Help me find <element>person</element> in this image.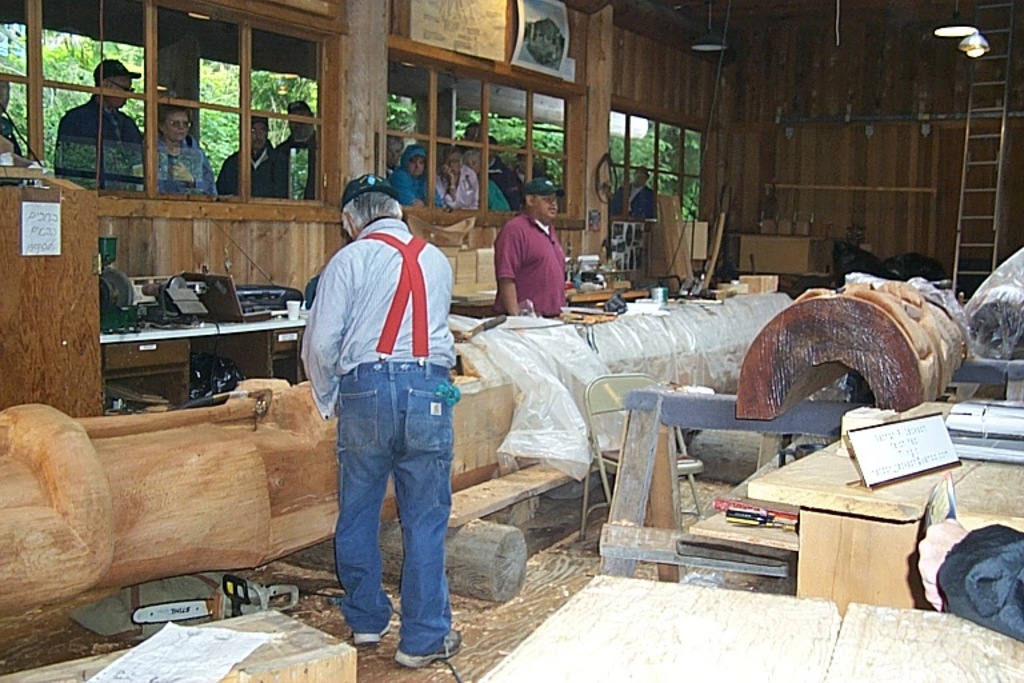
Found it: x1=613, y1=164, x2=657, y2=215.
